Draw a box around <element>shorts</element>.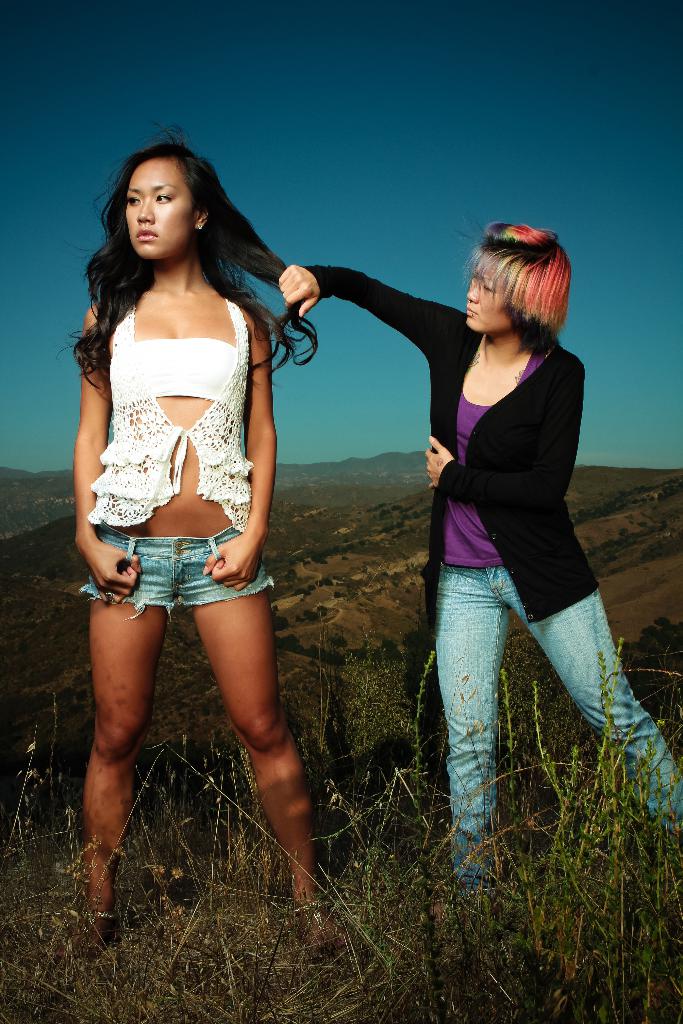
Rect(74, 529, 261, 627).
